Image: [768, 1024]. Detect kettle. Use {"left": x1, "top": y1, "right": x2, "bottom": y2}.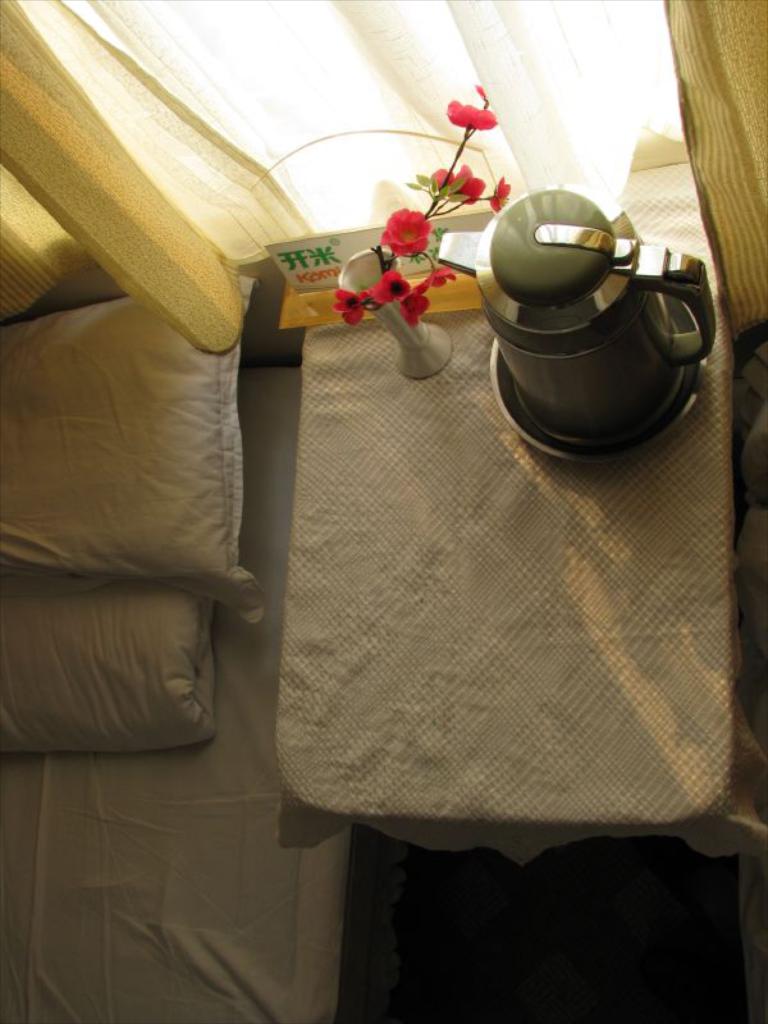
{"left": 434, "top": 182, "right": 721, "bottom": 460}.
